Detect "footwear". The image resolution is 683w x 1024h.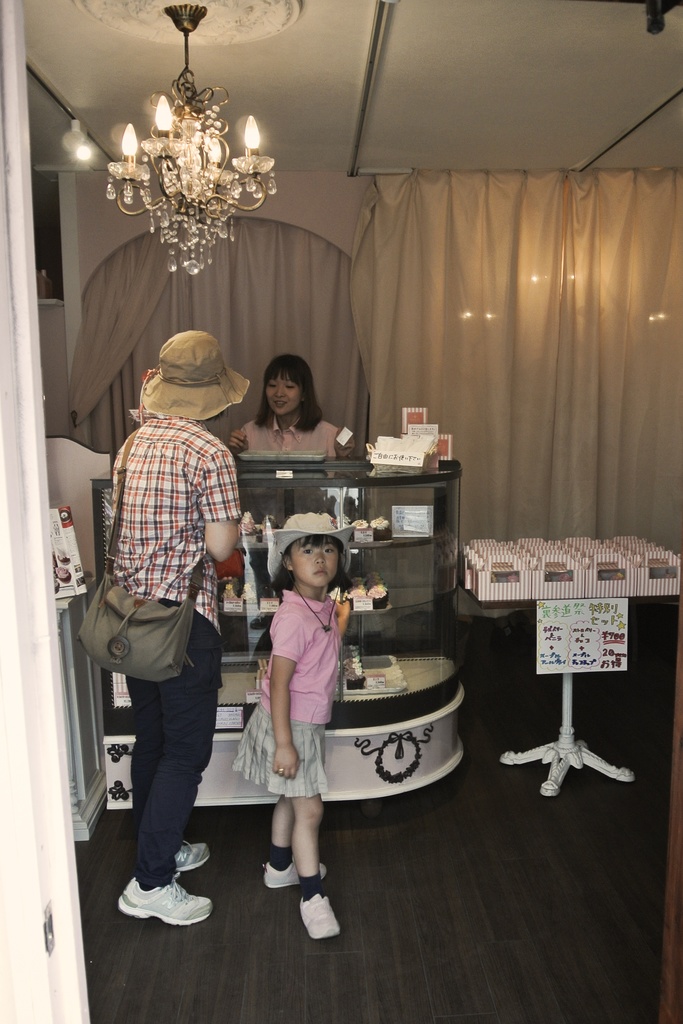
<bbox>170, 834, 209, 877</bbox>.
